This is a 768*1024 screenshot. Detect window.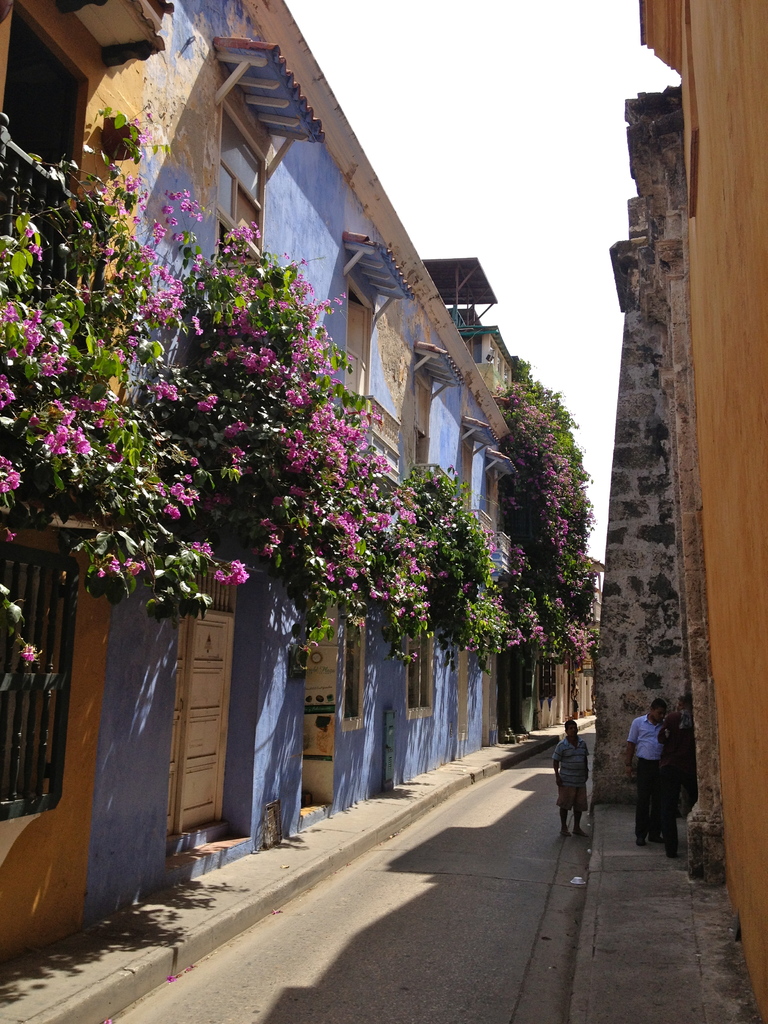
box=[348, 282, 374, 416].
